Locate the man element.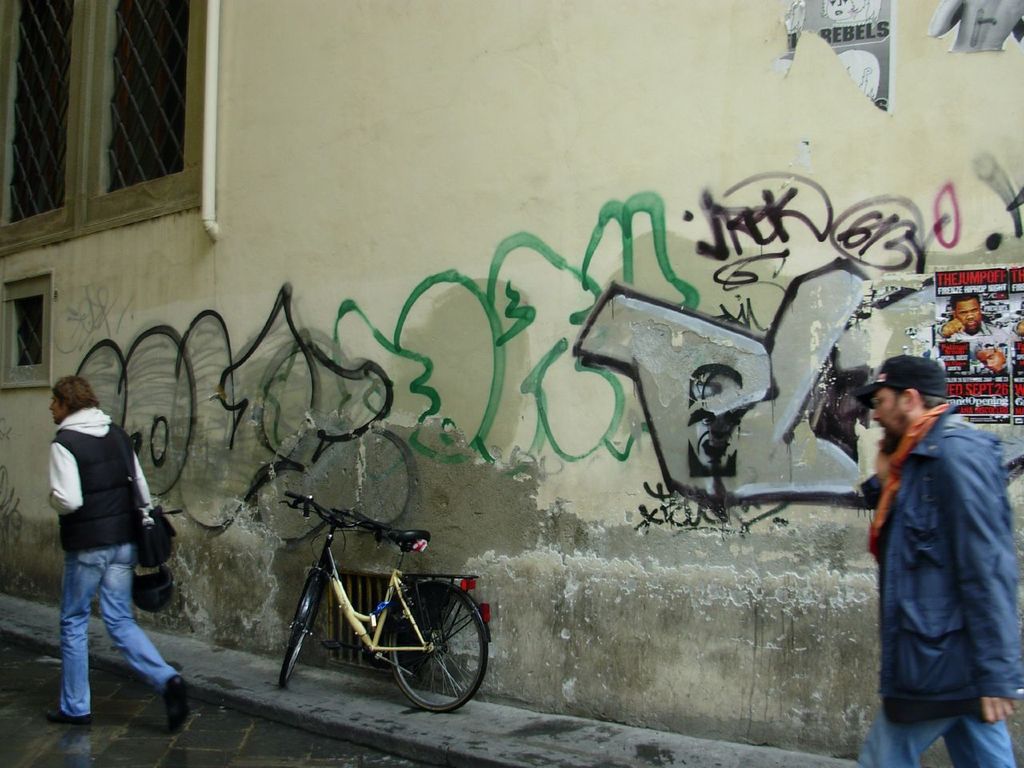
Element bbox: <region>933, 291, 1006, 337</region>.
